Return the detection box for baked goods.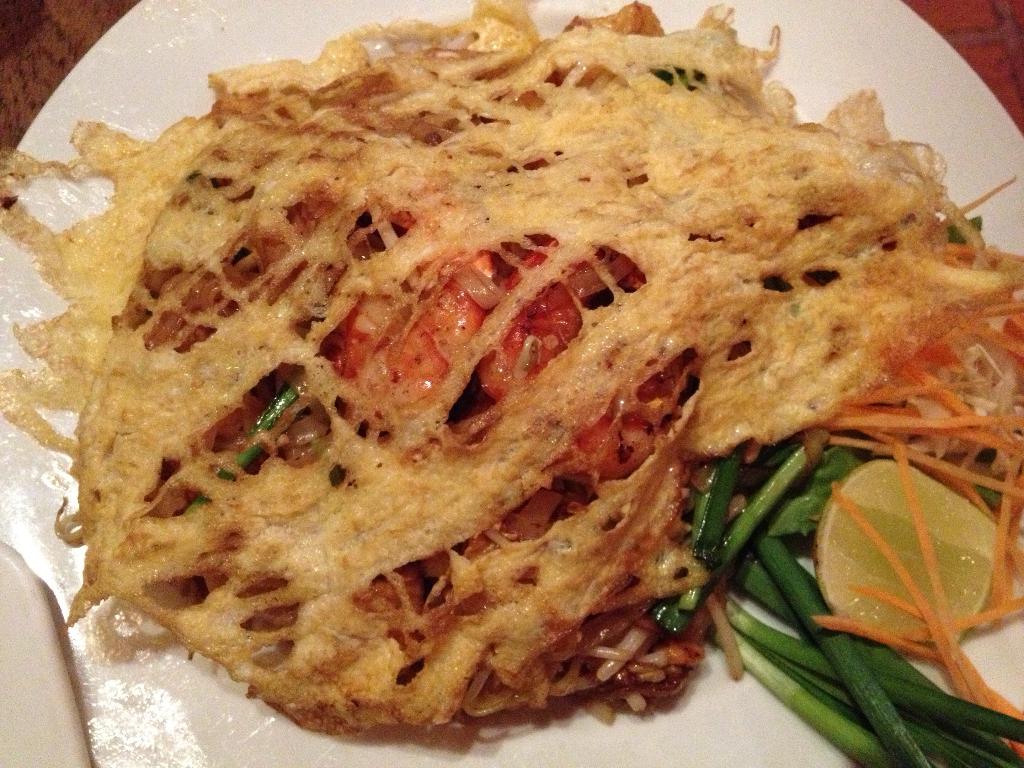
box=[0, 35, 1023, 762].
